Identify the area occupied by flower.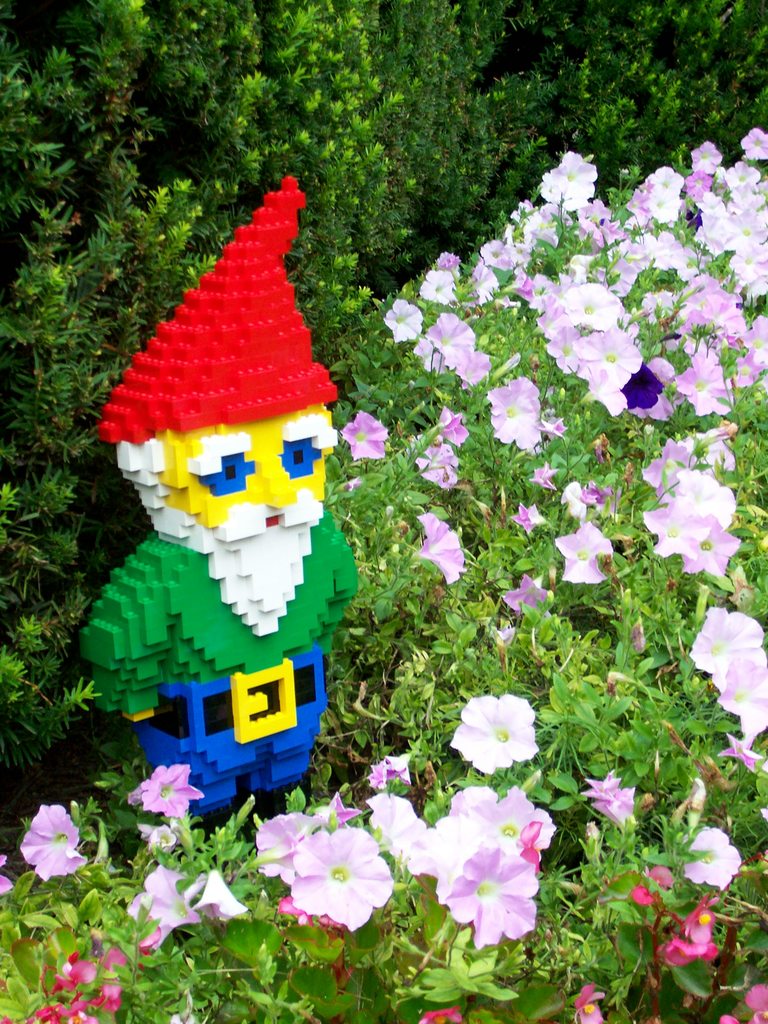
Area: <box>687,835,742,888</box>.
